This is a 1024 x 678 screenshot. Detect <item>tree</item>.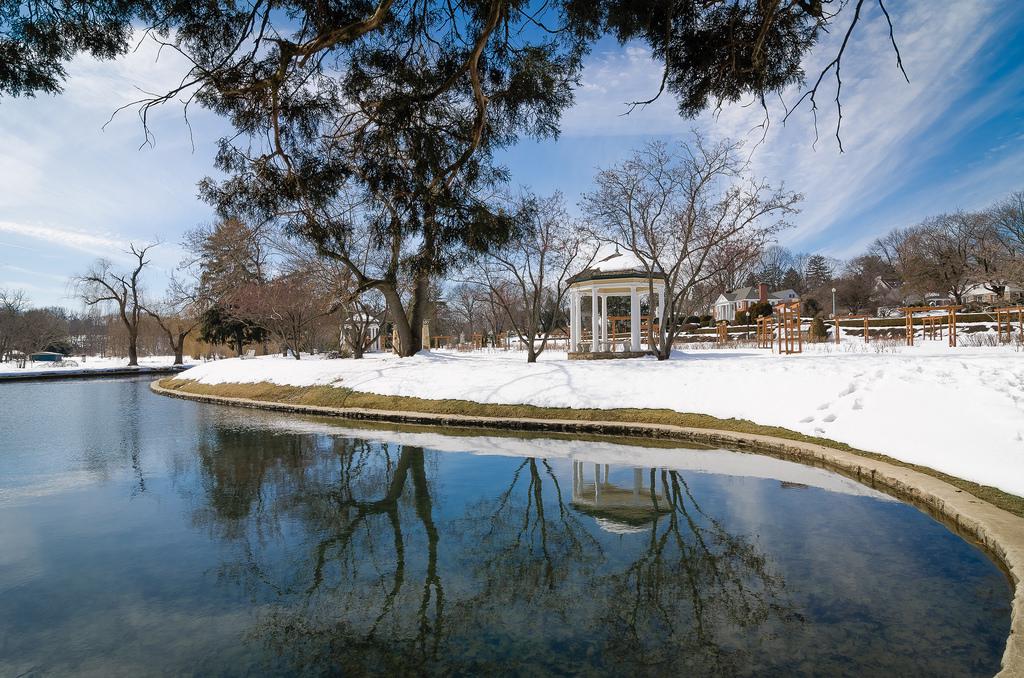
(73,235,209,370).
